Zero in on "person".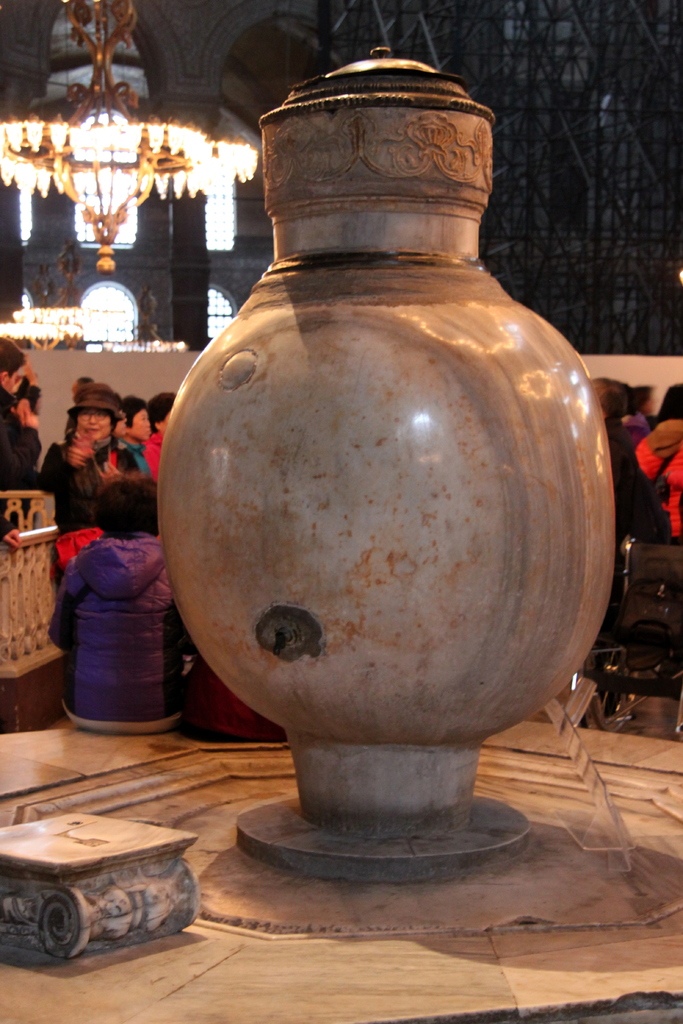
Zeroed in: left=591, top=376, right=665, bottom=592.
